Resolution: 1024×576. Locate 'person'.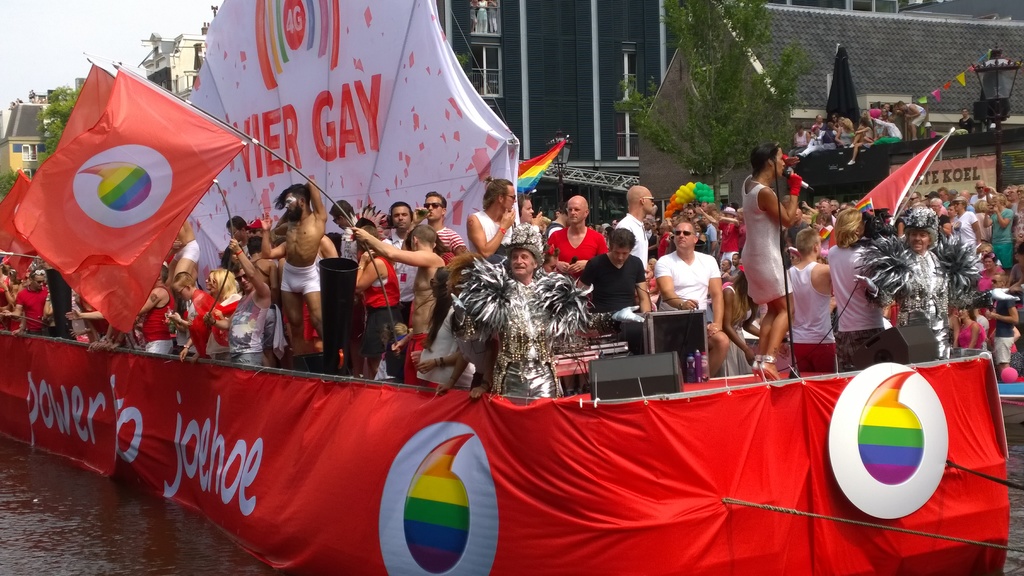
region(351, 239, 400, 387).
